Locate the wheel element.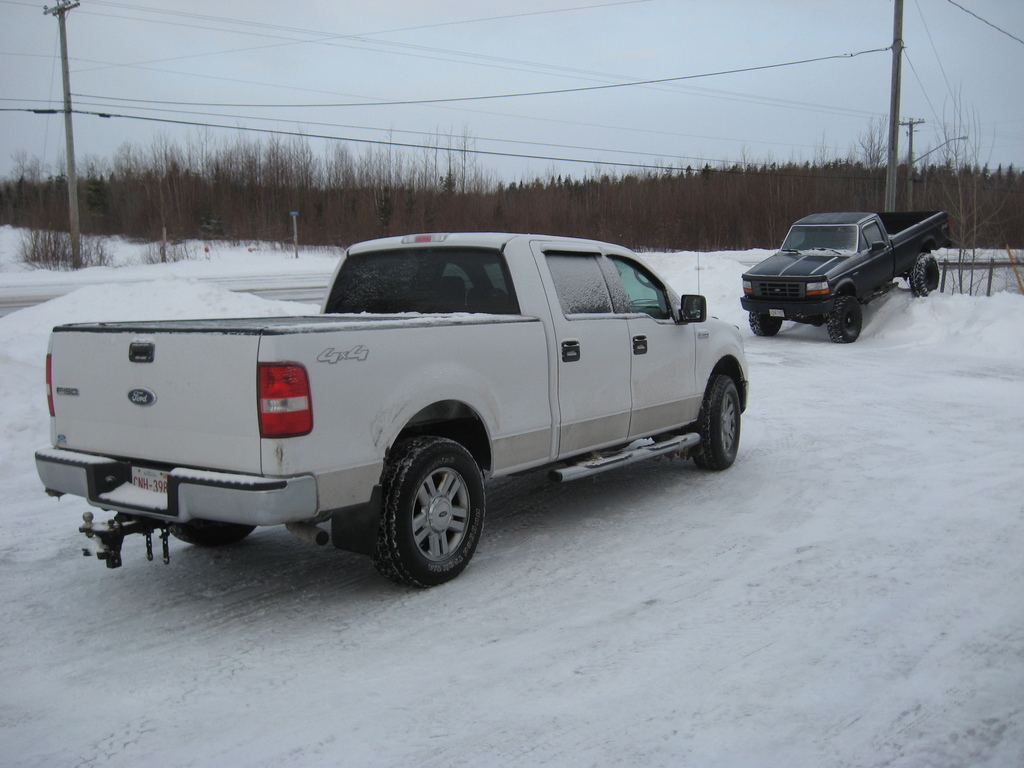
Element bbox: x1=364 y1=440 x2=481 y2=584.
